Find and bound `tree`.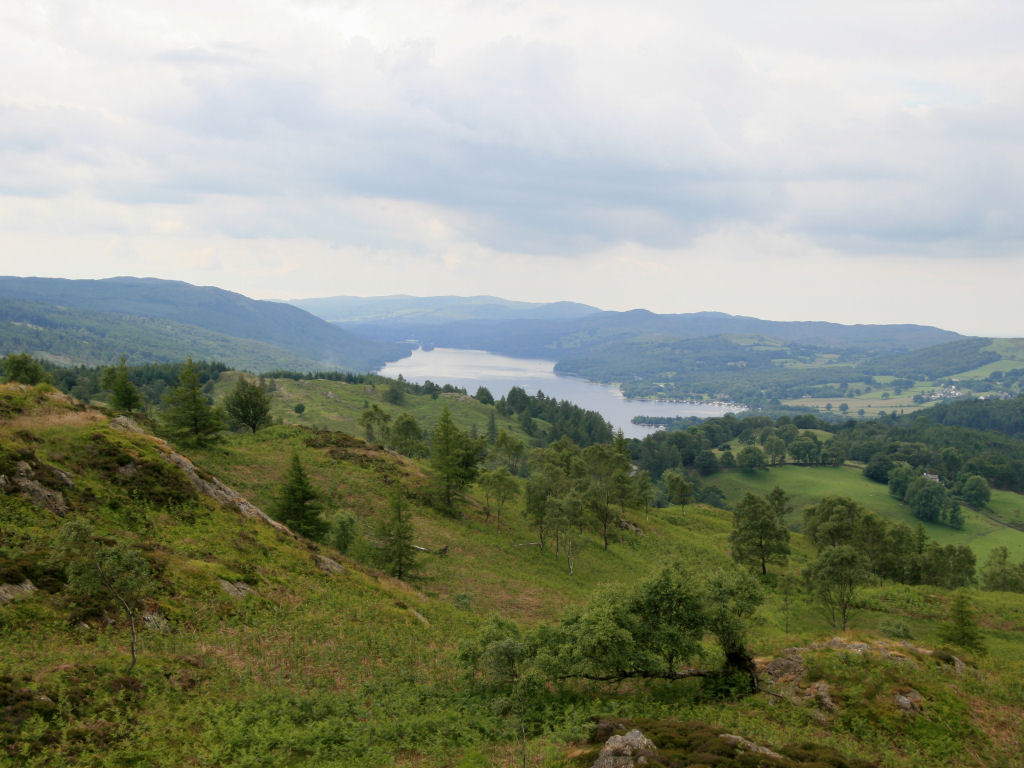
Bound: 221/379/278/432.
